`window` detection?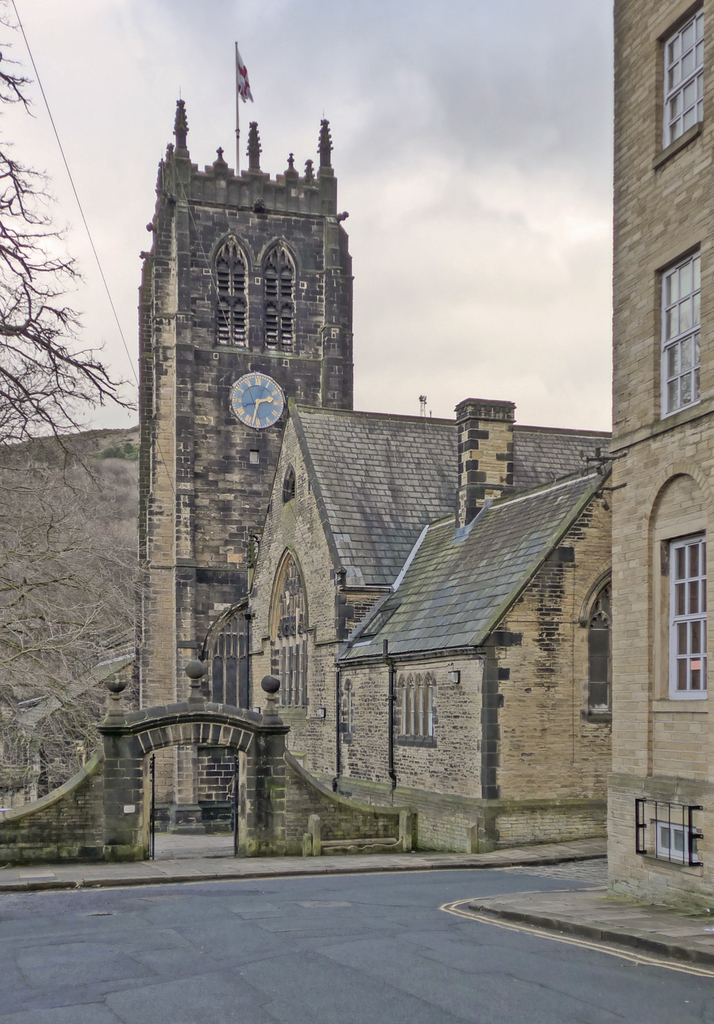
select_region(655, 528, 707, 700)
